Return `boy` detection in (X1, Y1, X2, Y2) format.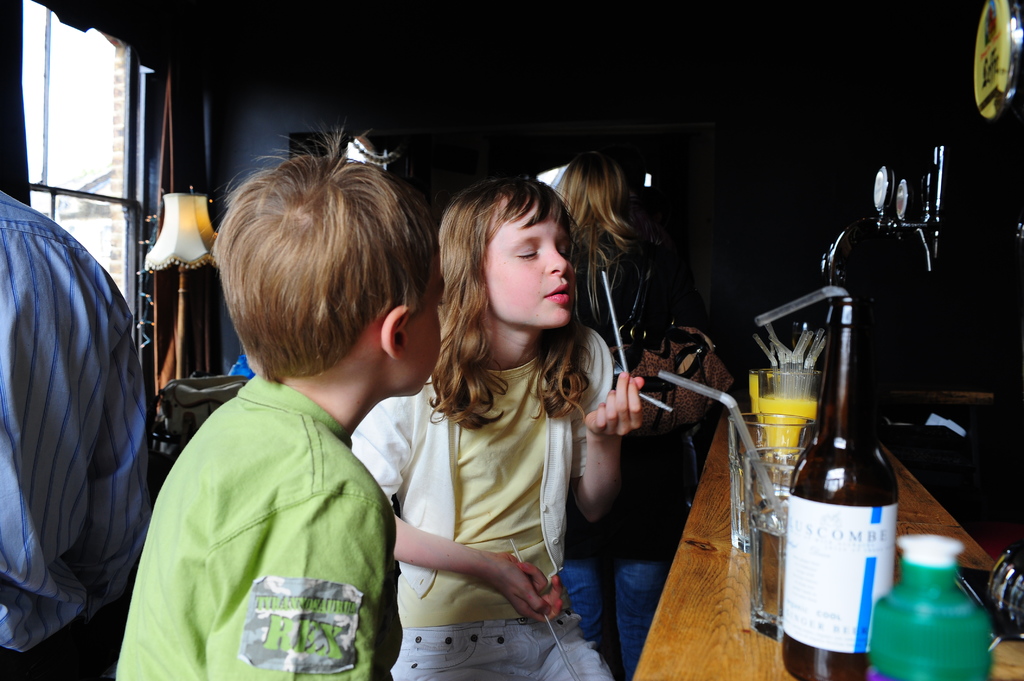
(109, 125, 449, 680).
